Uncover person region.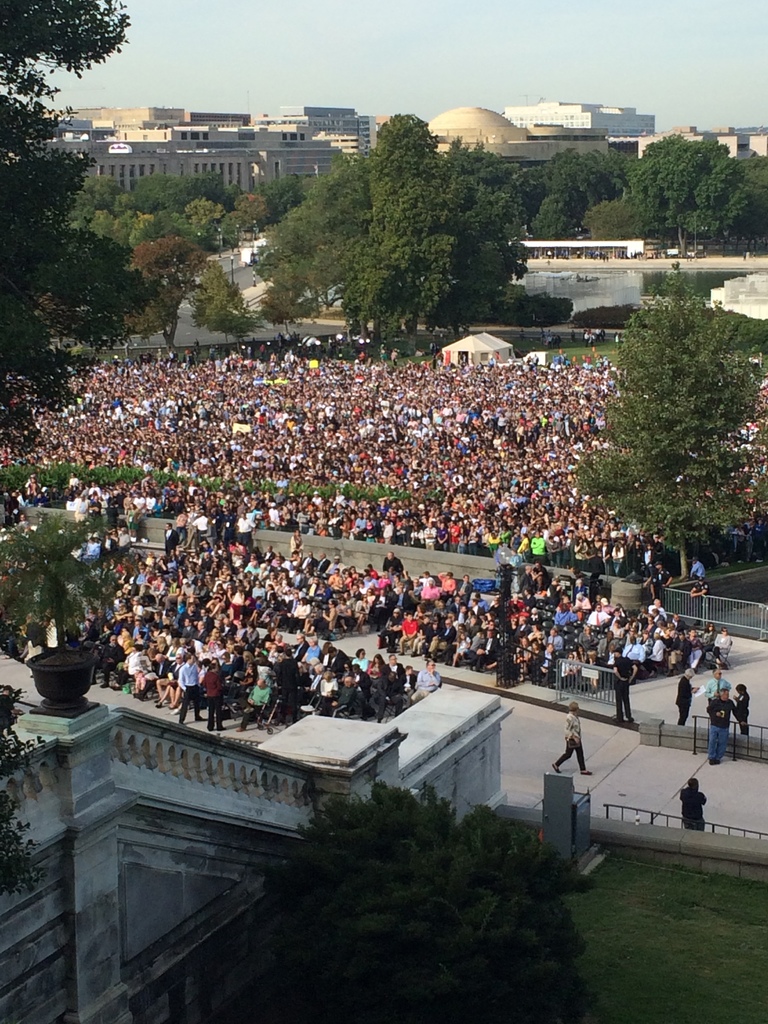
Uncovered: left=545, top=708, right=594, bottom=777.
